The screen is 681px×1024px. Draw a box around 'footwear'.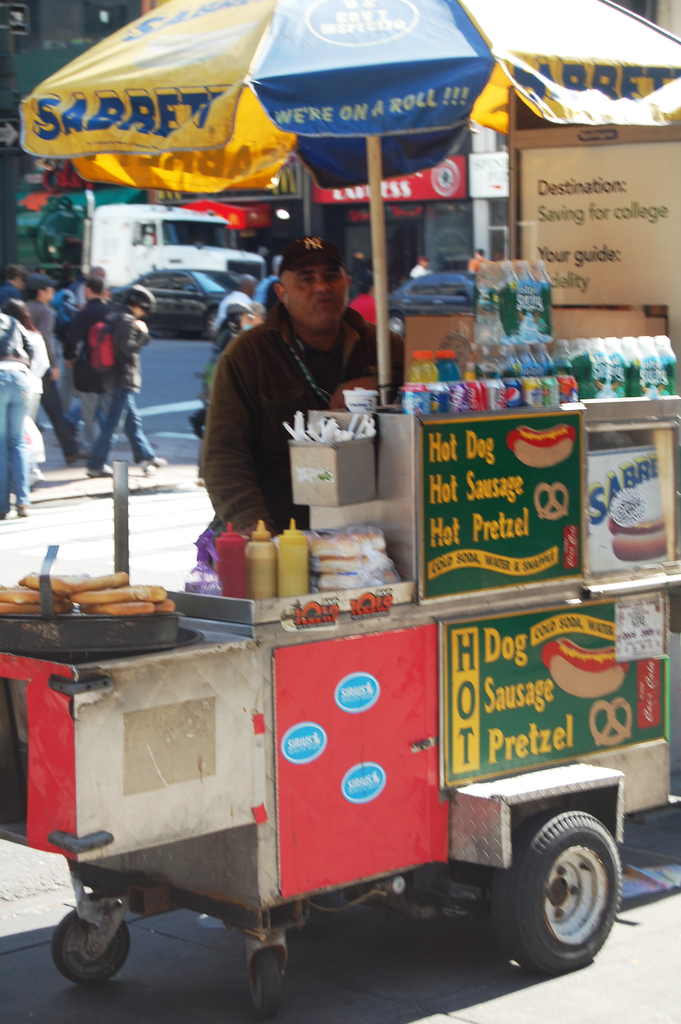
x1=138, y1=451, x2=165, y2=477.
